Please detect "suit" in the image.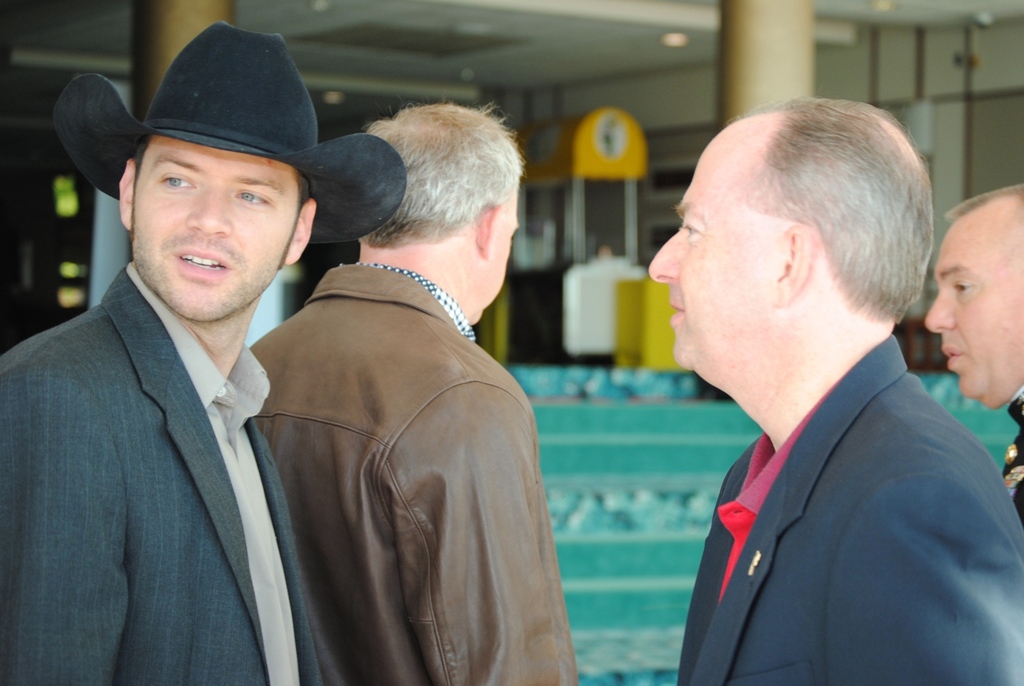
<box>677,336,1023,685</box>.
